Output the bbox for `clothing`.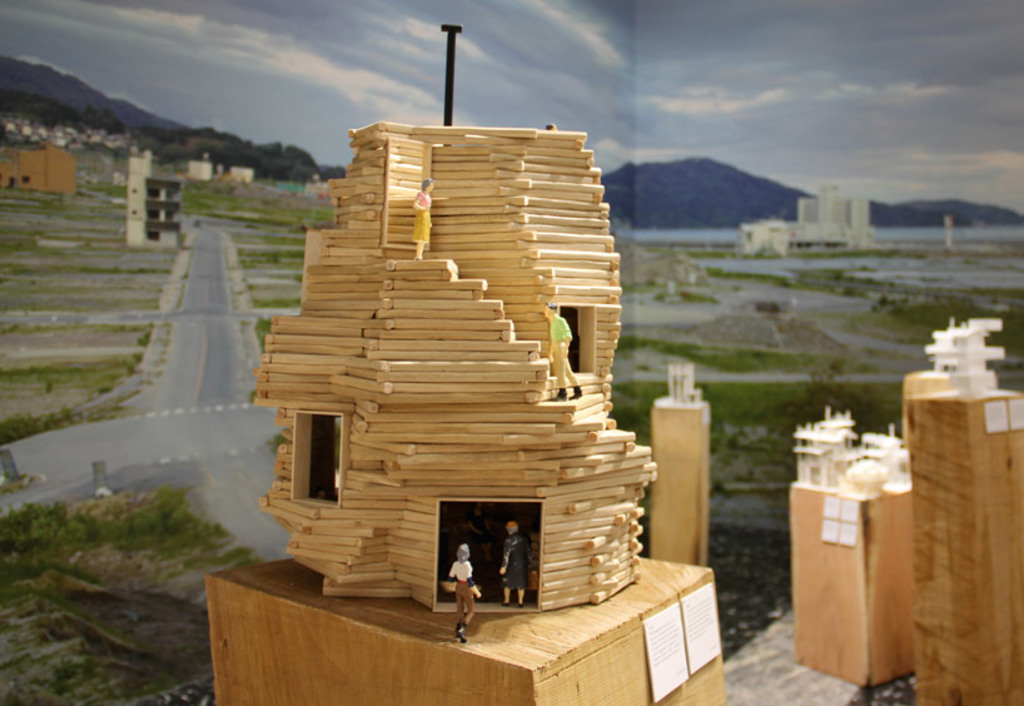
rect(499, 522, 523, 577).
